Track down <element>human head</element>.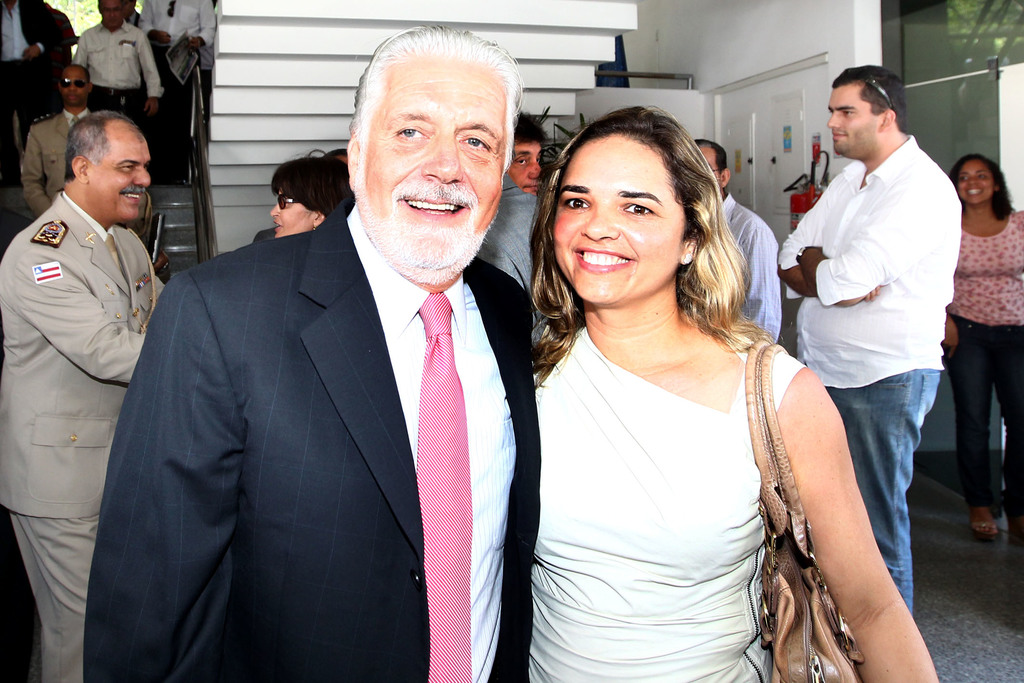
Tracked to bbox(825, 65, 908, 159).
